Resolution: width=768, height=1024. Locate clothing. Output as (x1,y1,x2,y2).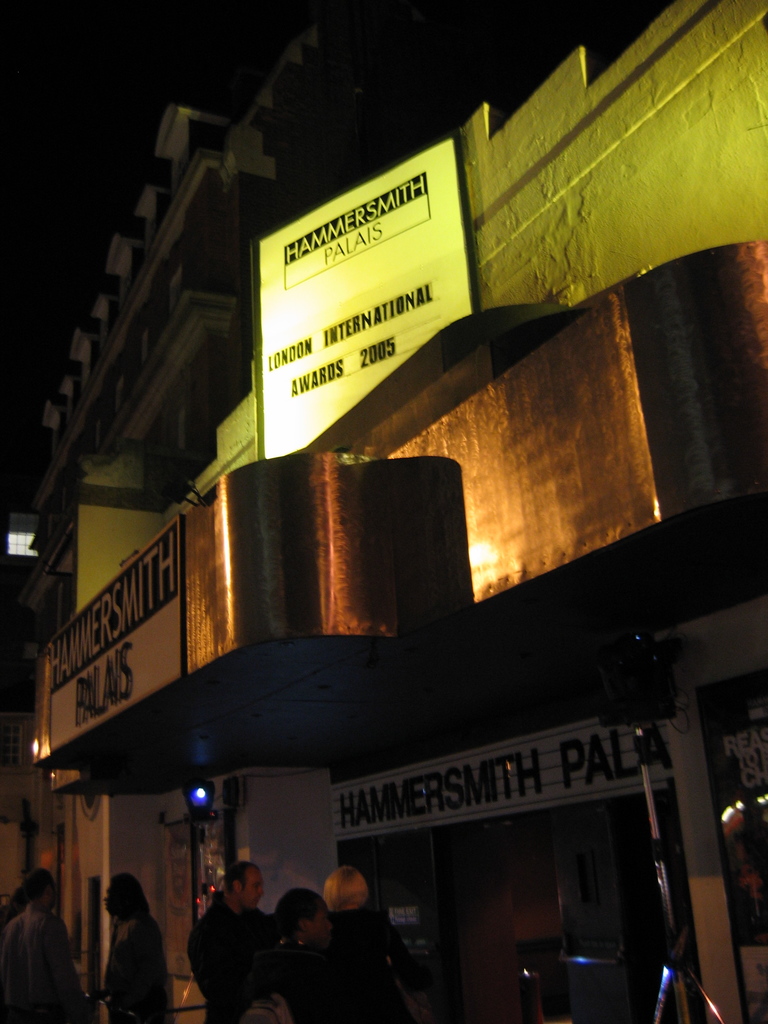
(256,937,333,1023).
